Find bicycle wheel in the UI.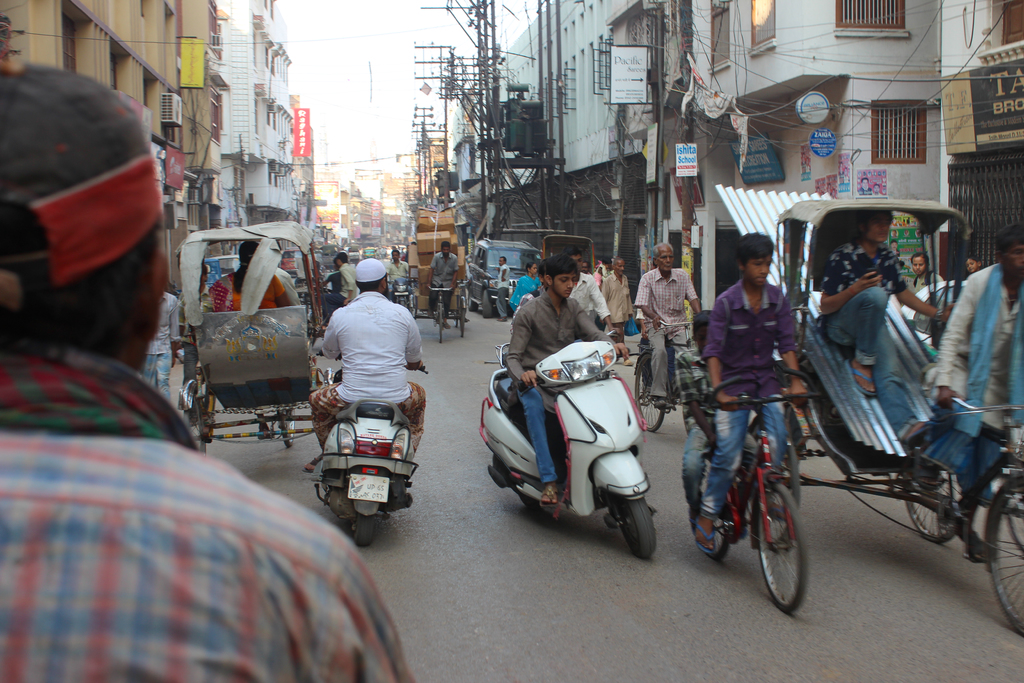
UI element at rect(766, 477, 822, 613).
